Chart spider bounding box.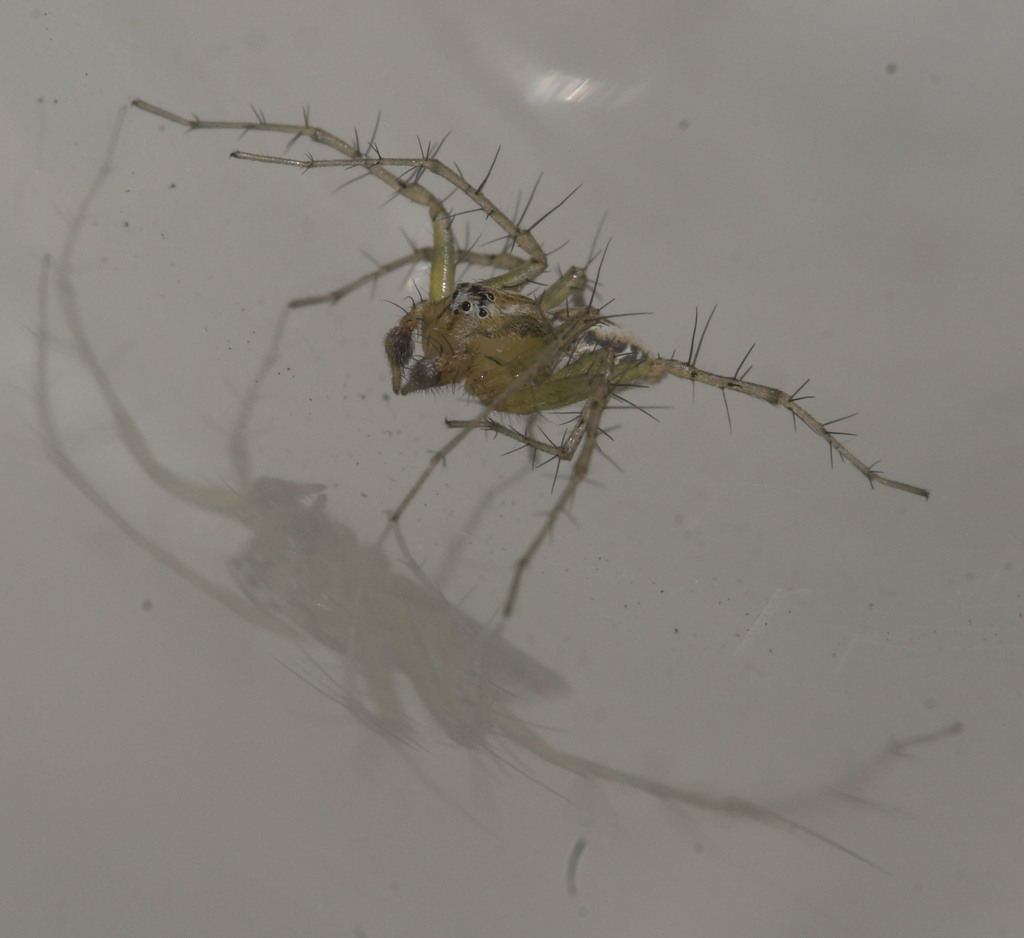
Charted: (left=136, top=102, right=936, bottom=626).
